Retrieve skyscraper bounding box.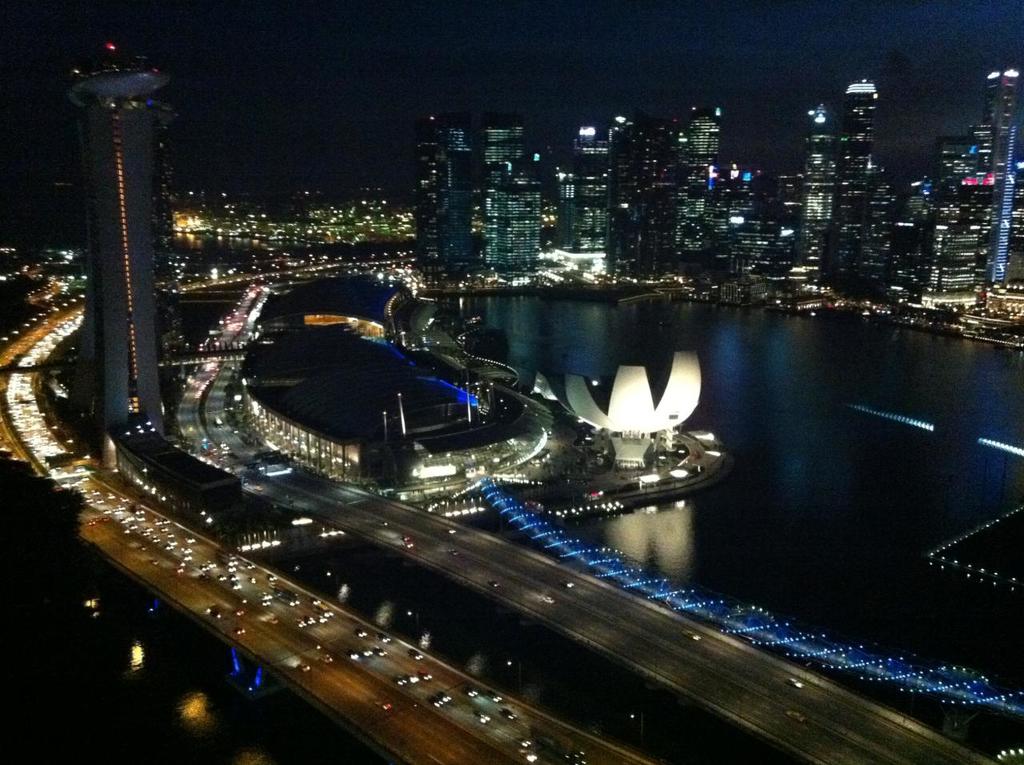
Bounding box: bbox(410, 122, 546, 276).
